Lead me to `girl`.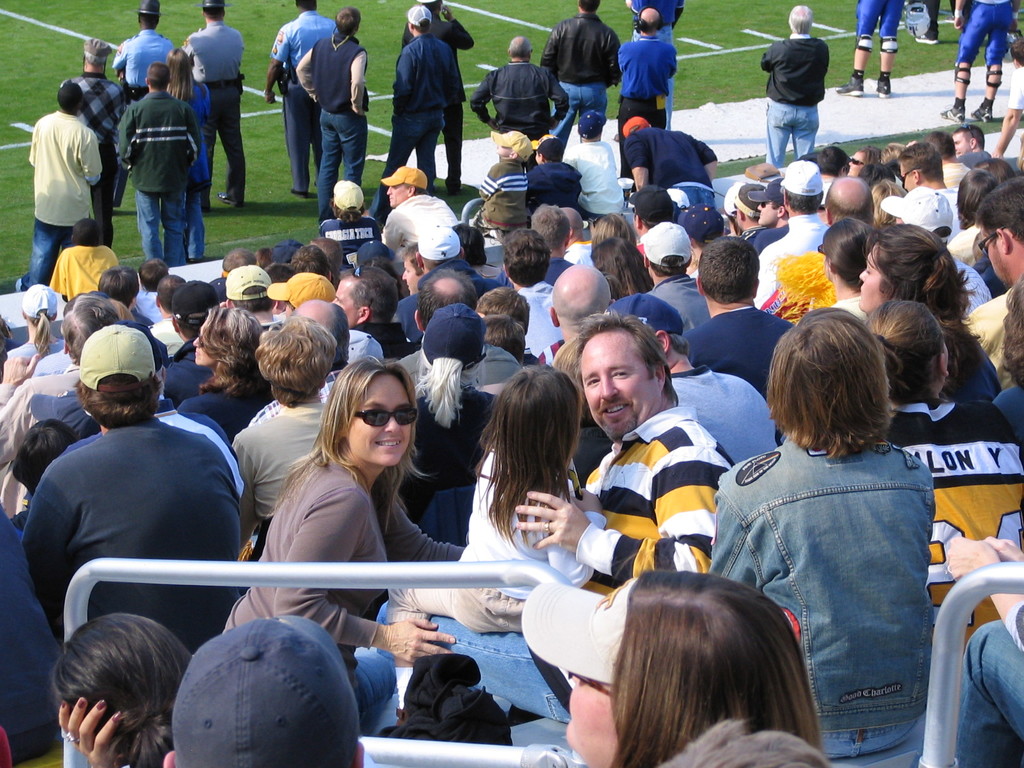
Lead to rect(380, 359, 613, 723).
